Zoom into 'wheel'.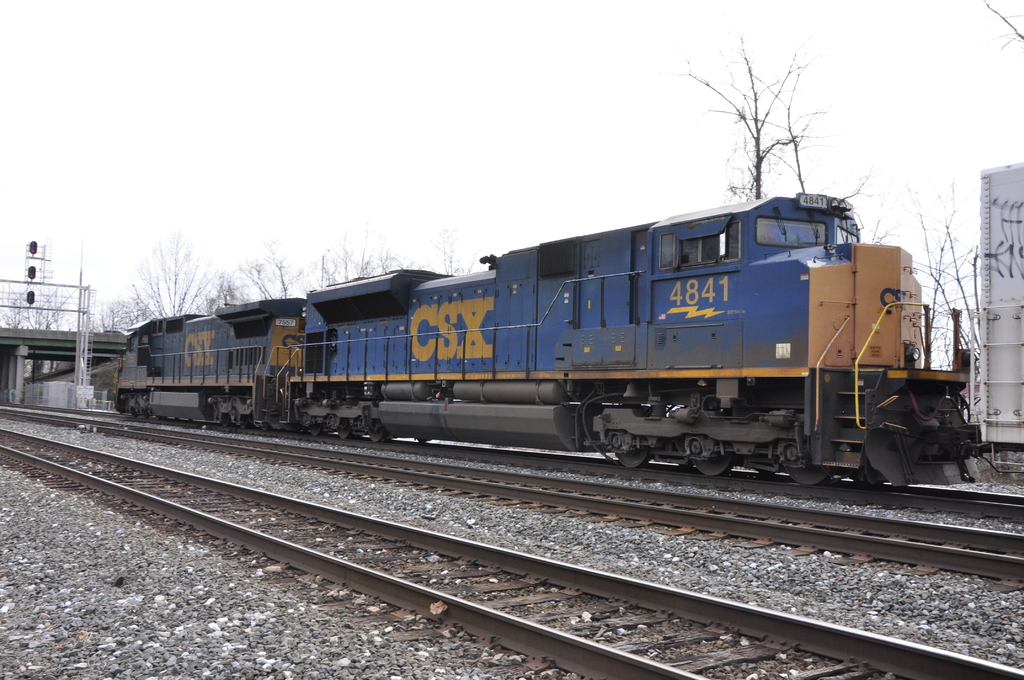
Zoom target: BBox(310, 423, 323, 435).
